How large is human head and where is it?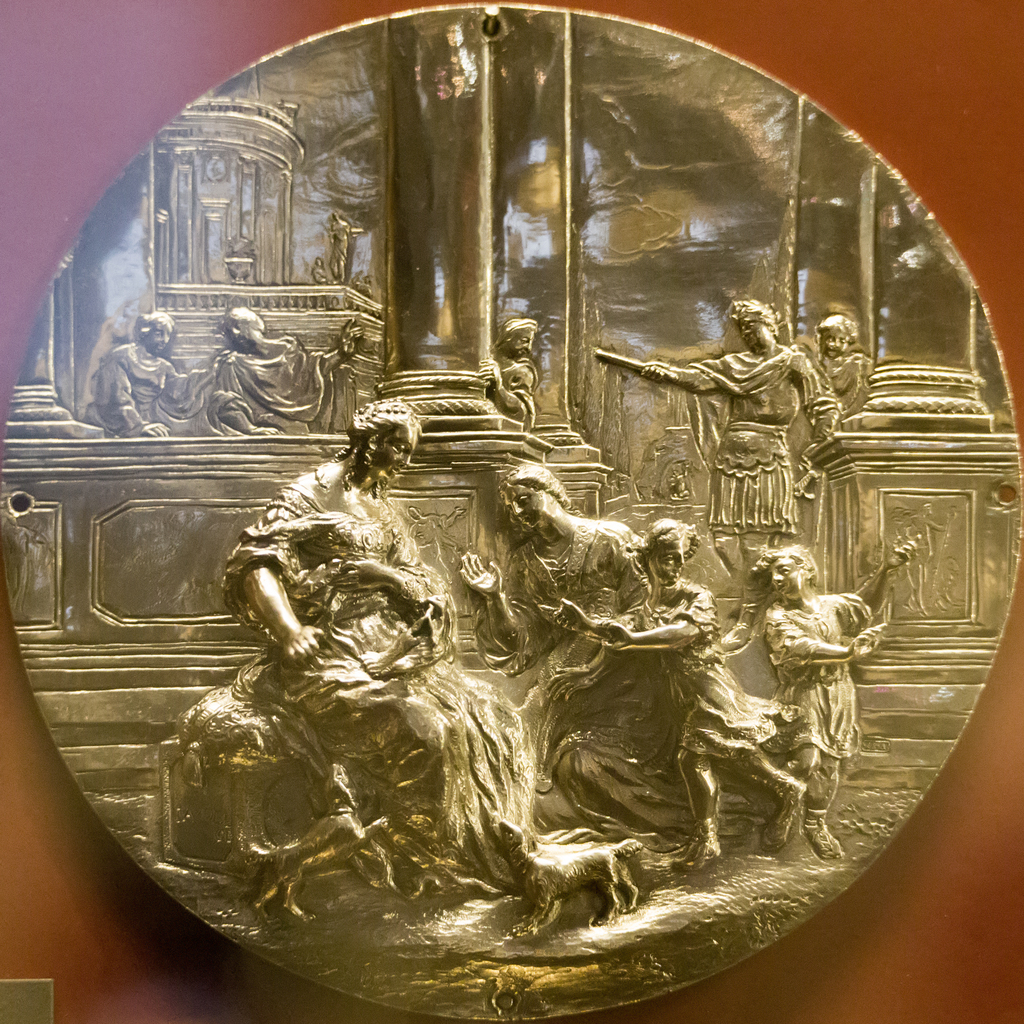
Bounding box: detection(499, 462, 571, 536).
